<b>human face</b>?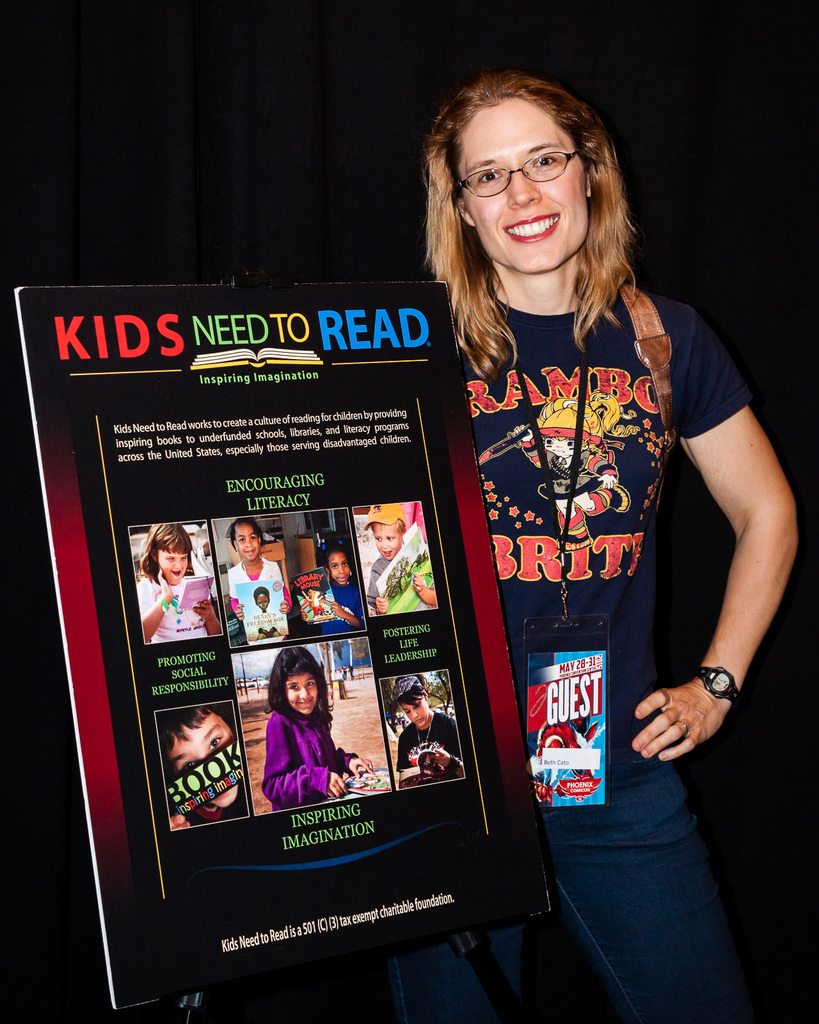
detection(460, 101, 582, 278)
